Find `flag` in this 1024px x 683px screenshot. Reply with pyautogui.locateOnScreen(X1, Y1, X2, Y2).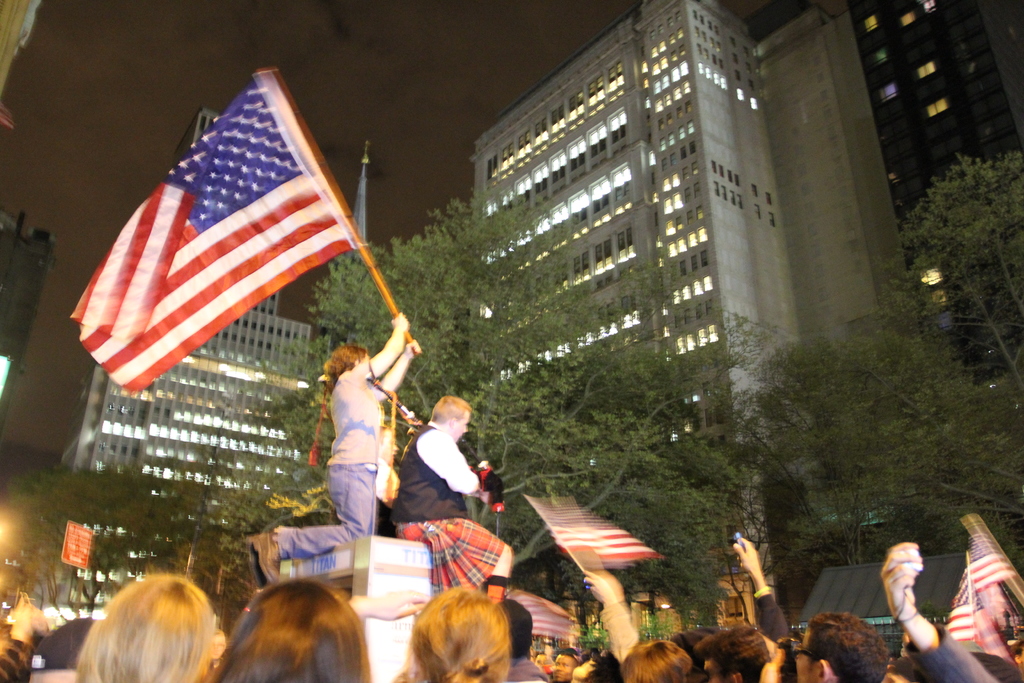
pyautogui.locateOnScreen(531, 497, 664, 562).
